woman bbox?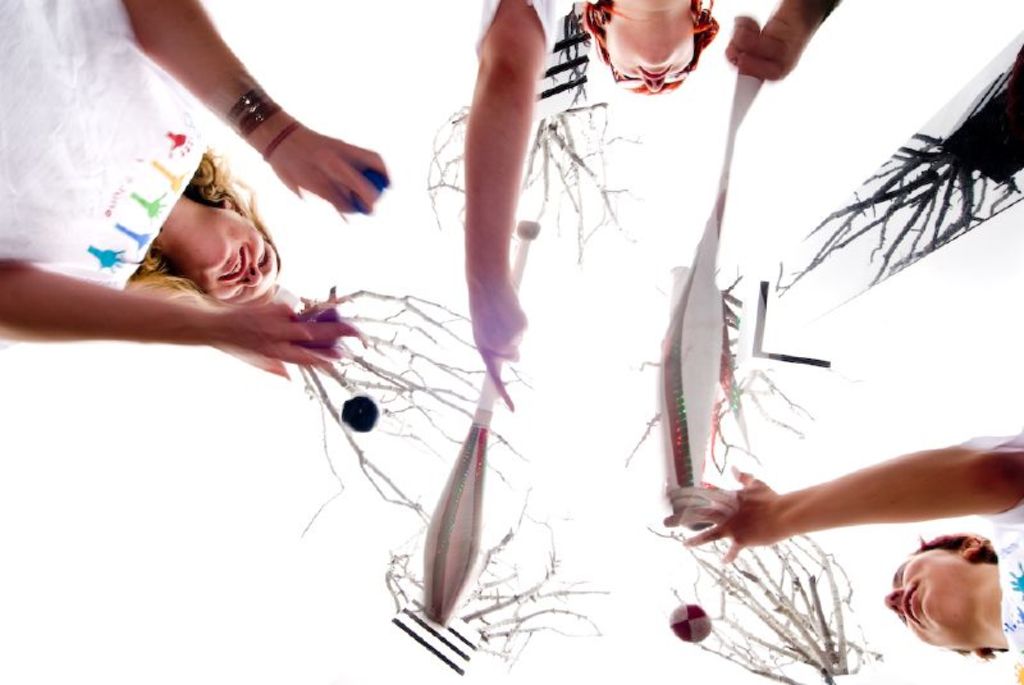
(463, 0, 826, 414)
